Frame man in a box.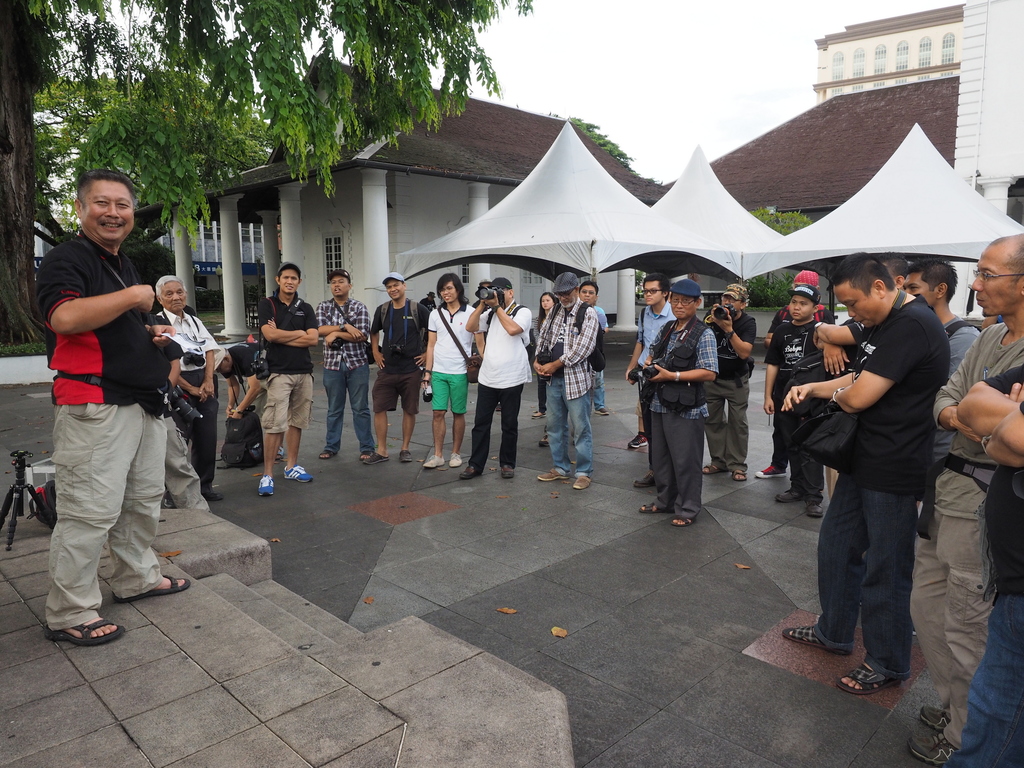
pyautogui.locateOnScreen(781, 237, 961, 698).
